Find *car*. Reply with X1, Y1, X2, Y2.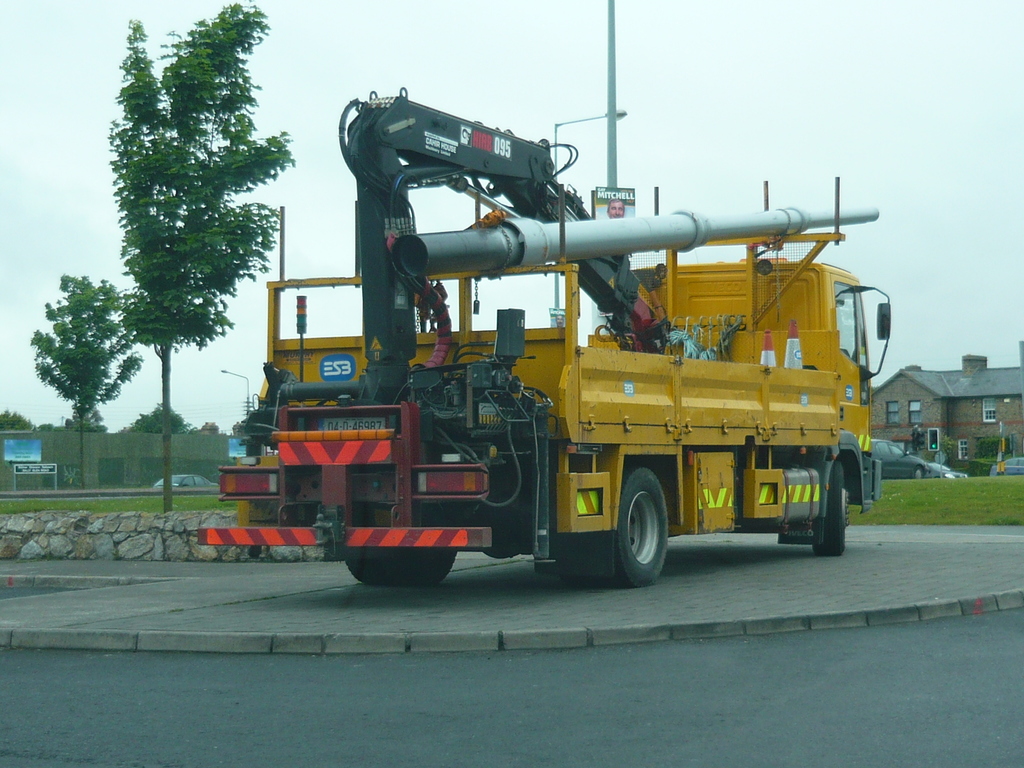
925, 459, 967, 479.
